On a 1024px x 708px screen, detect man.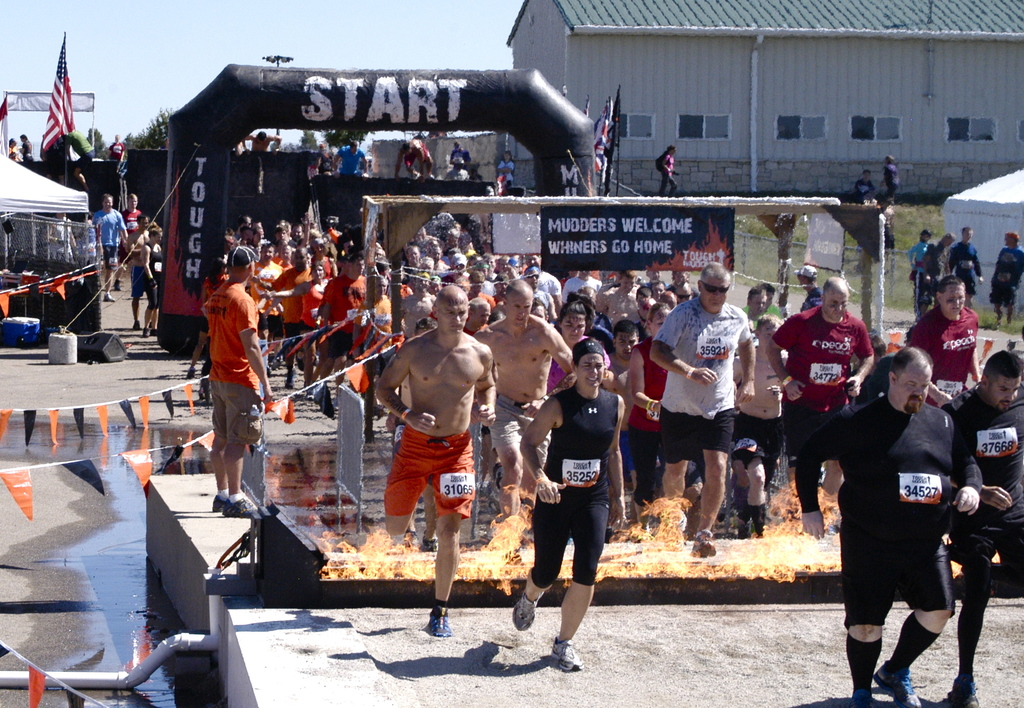
select_region(521, 265, 562, 322).
